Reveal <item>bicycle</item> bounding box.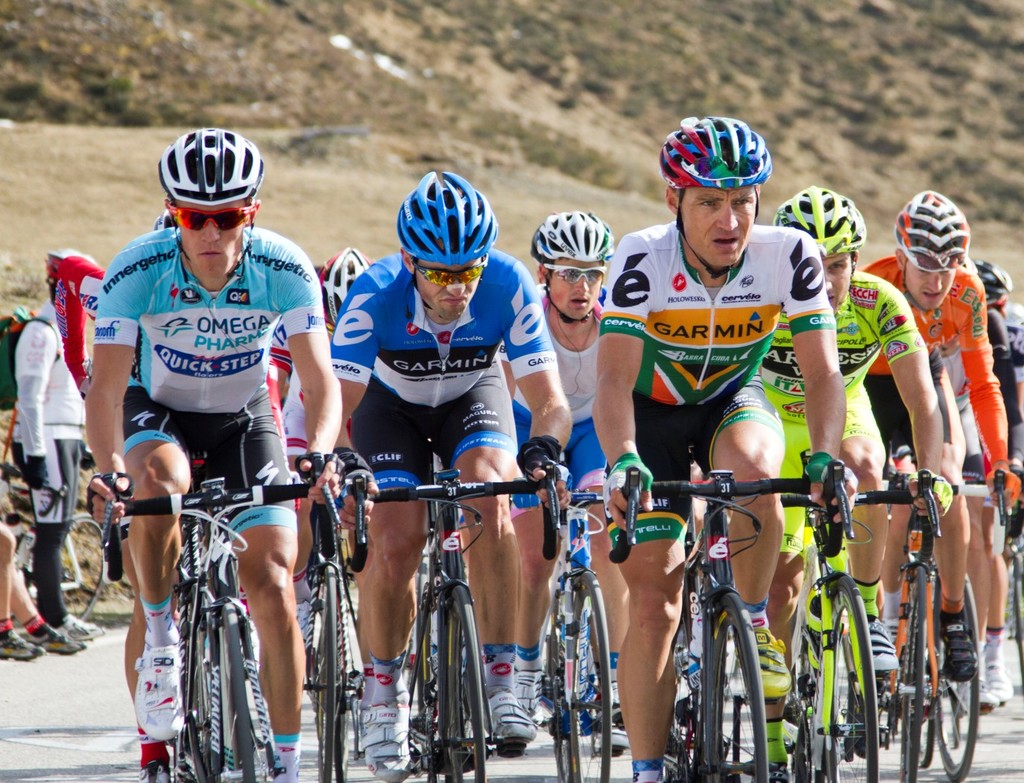
Revealed: locate(897, 505, 929, 782).
